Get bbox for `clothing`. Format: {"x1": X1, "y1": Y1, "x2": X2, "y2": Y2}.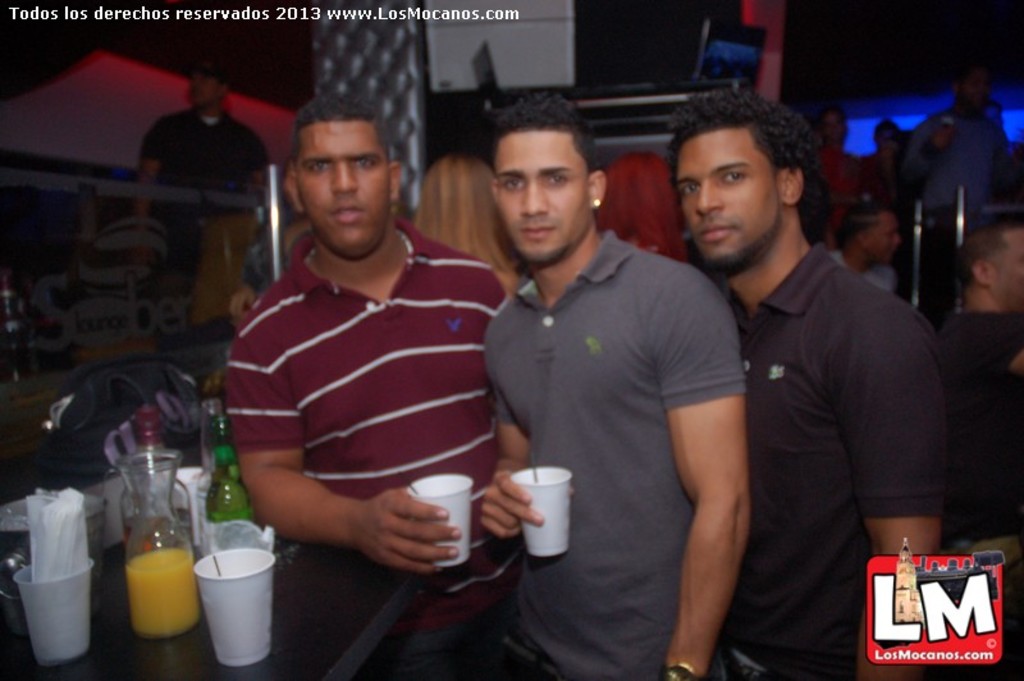
{"x1": 137, "y1": 104, "x2": 270, "y2": 269}.
